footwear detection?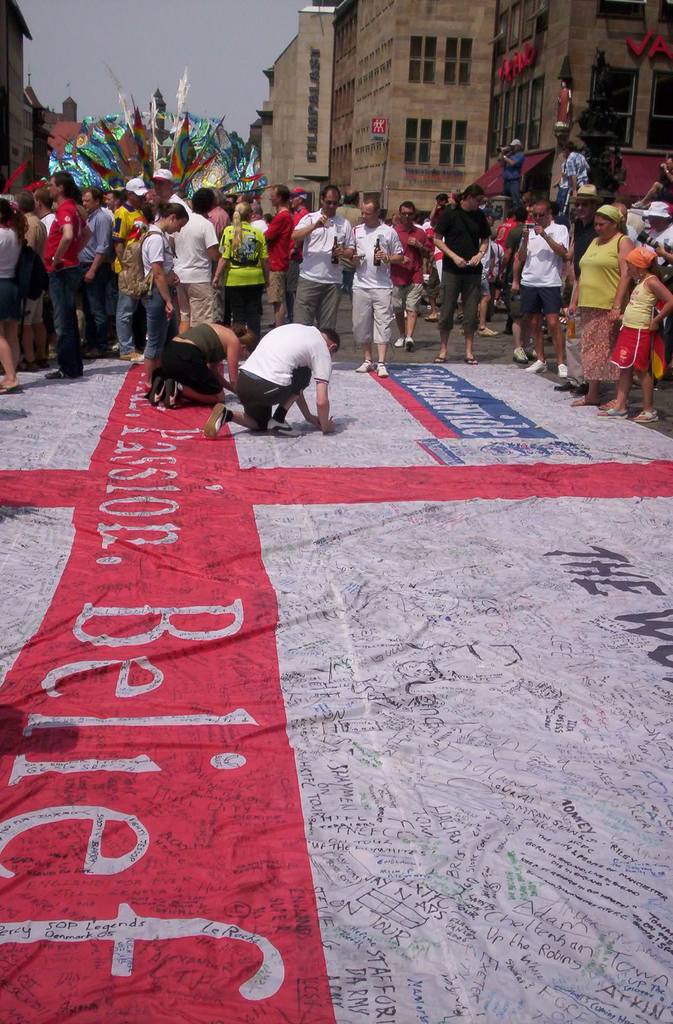
{"x1": 553, "y1": 359, "x2": 569, "y2": 383}
